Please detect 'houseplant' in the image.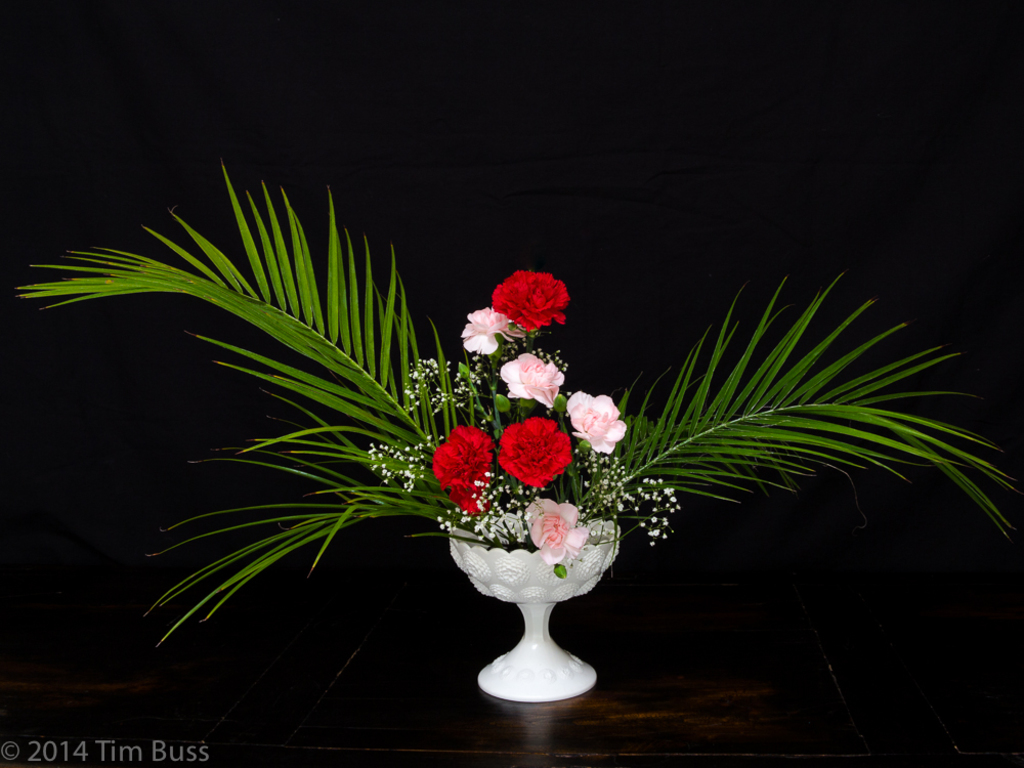
(12,157,1017,699).
